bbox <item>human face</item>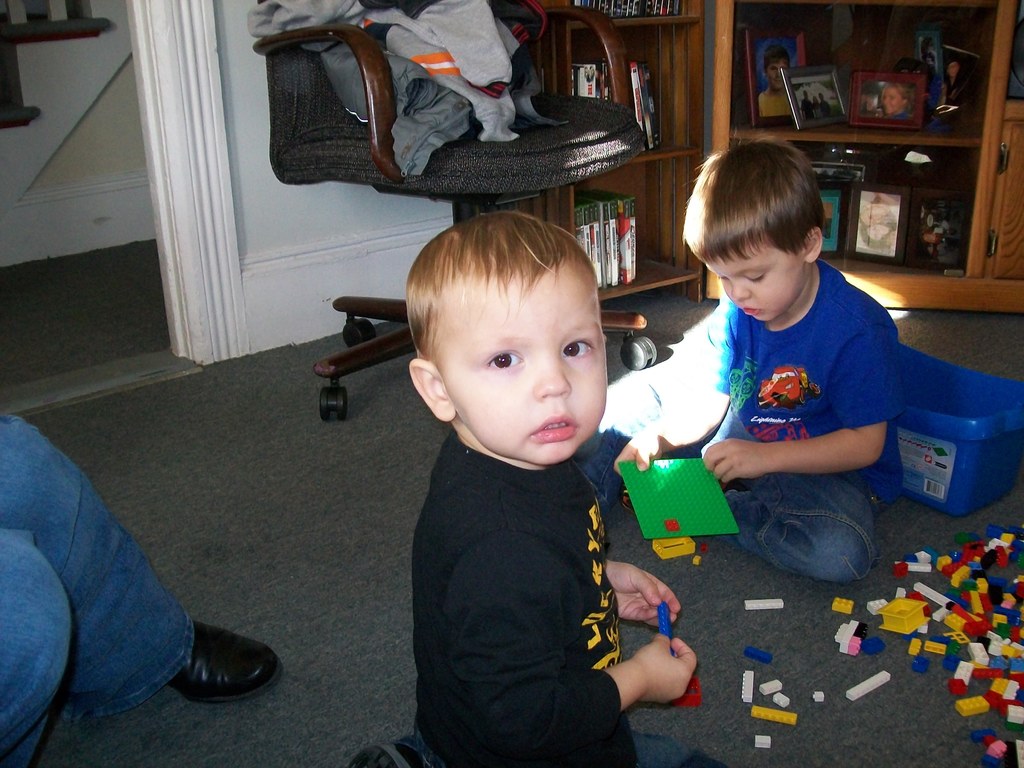
[700, 227, 804, 330]
